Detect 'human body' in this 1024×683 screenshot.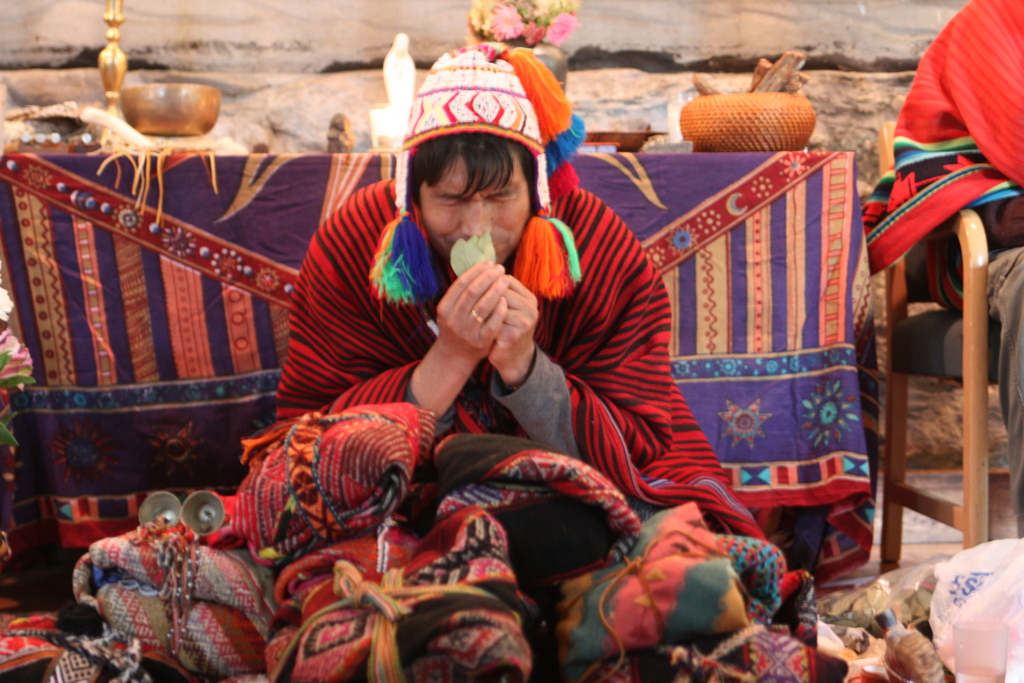
Detection: <region>278, 37, 661, 461</region>.
